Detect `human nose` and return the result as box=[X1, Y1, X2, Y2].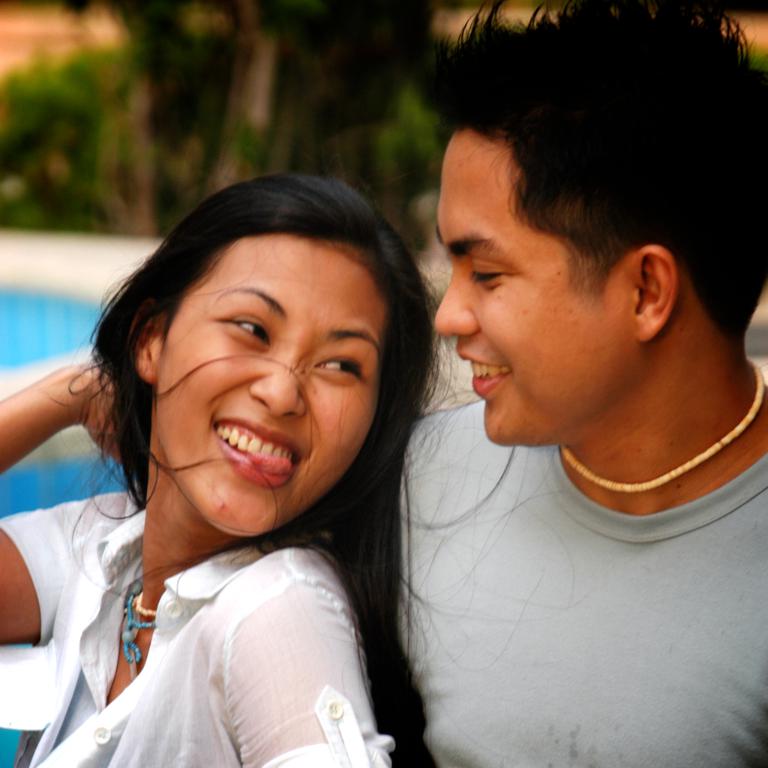
box=[431, 268, 480, 341].
